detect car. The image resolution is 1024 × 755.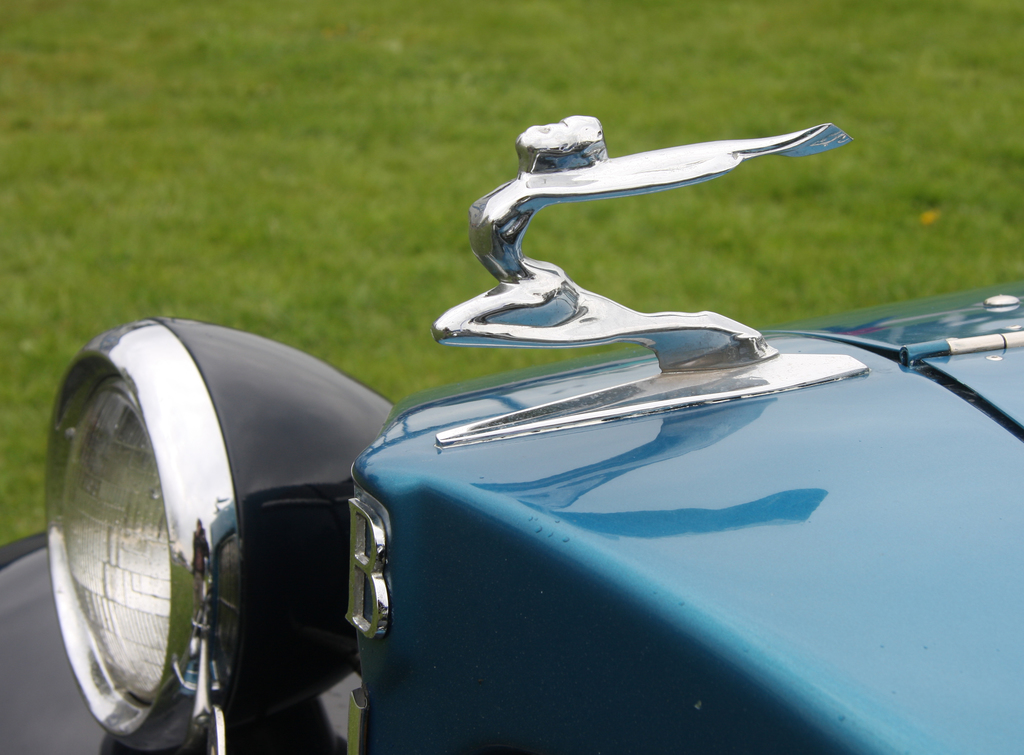
[x1=0, y1=115, x2=1023, y2=754].
